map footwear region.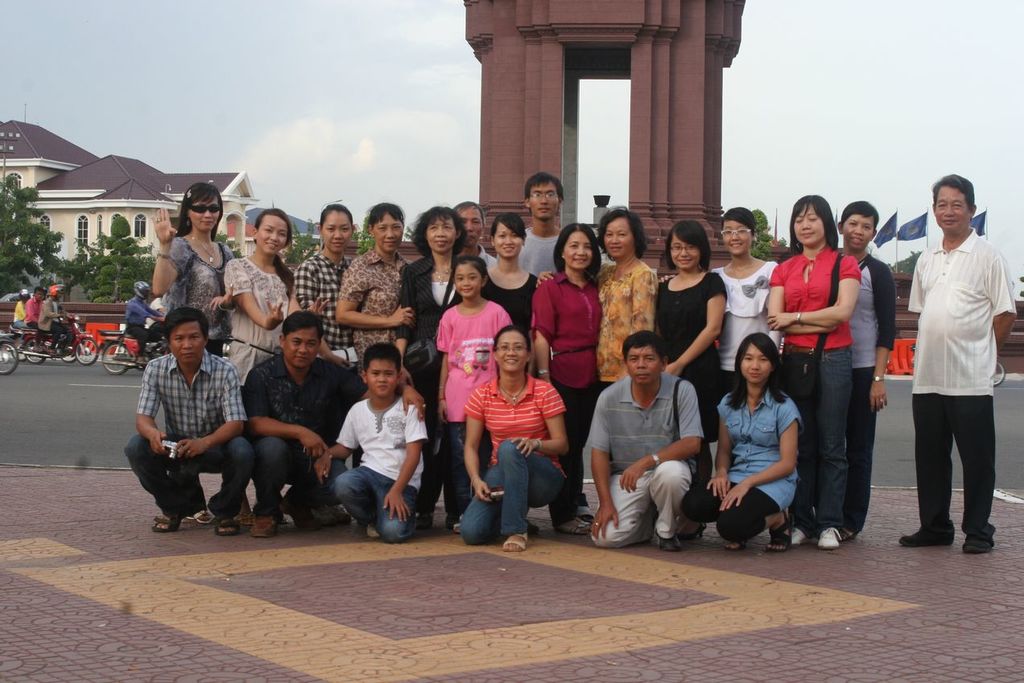
Mapped to {"left": 896, "top": 528, "right": 950, "bottom": 547}.
